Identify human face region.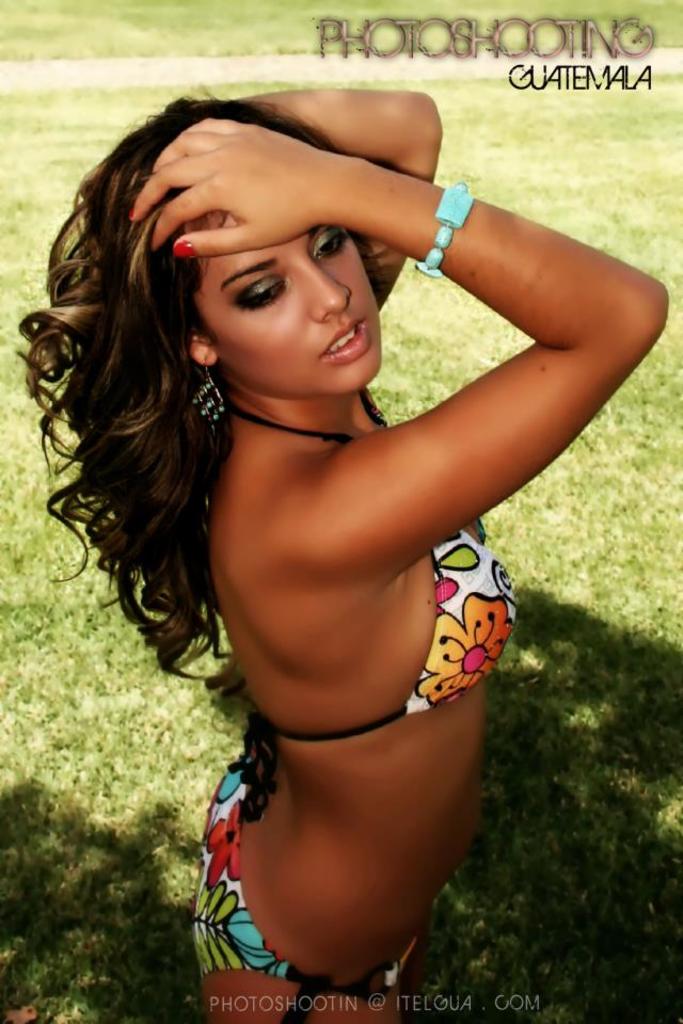
Region: x1=201, y1=208, x2=383, y2=395.
